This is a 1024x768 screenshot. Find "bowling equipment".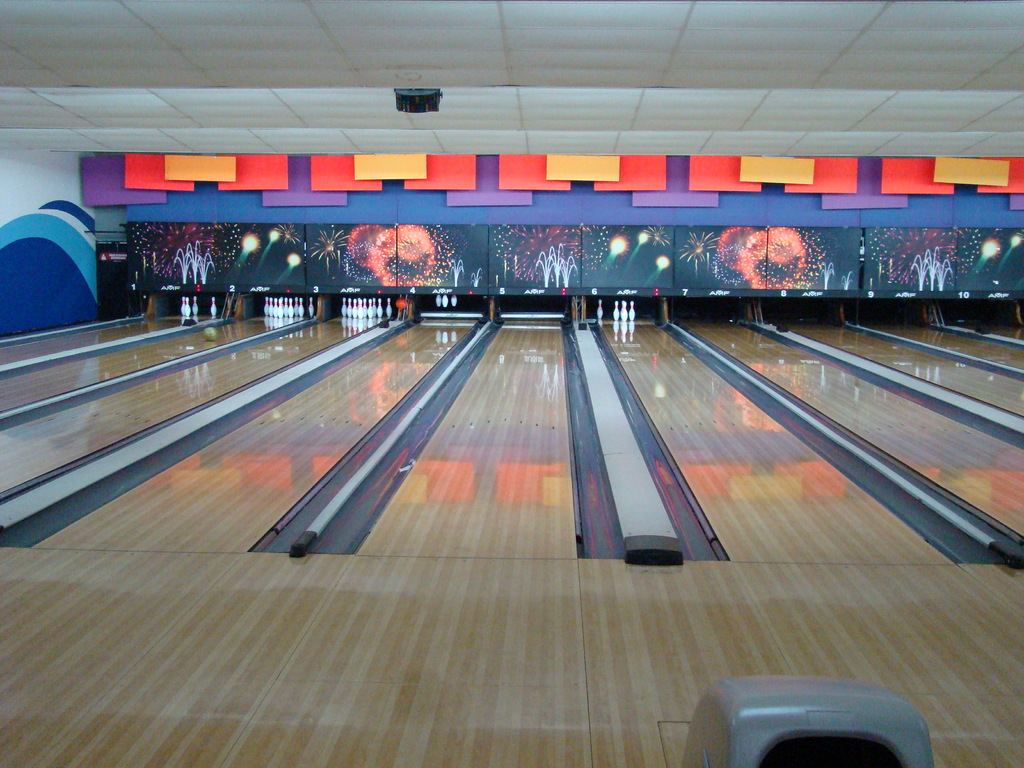
Bounding box: 450, 294, 458, 307.
